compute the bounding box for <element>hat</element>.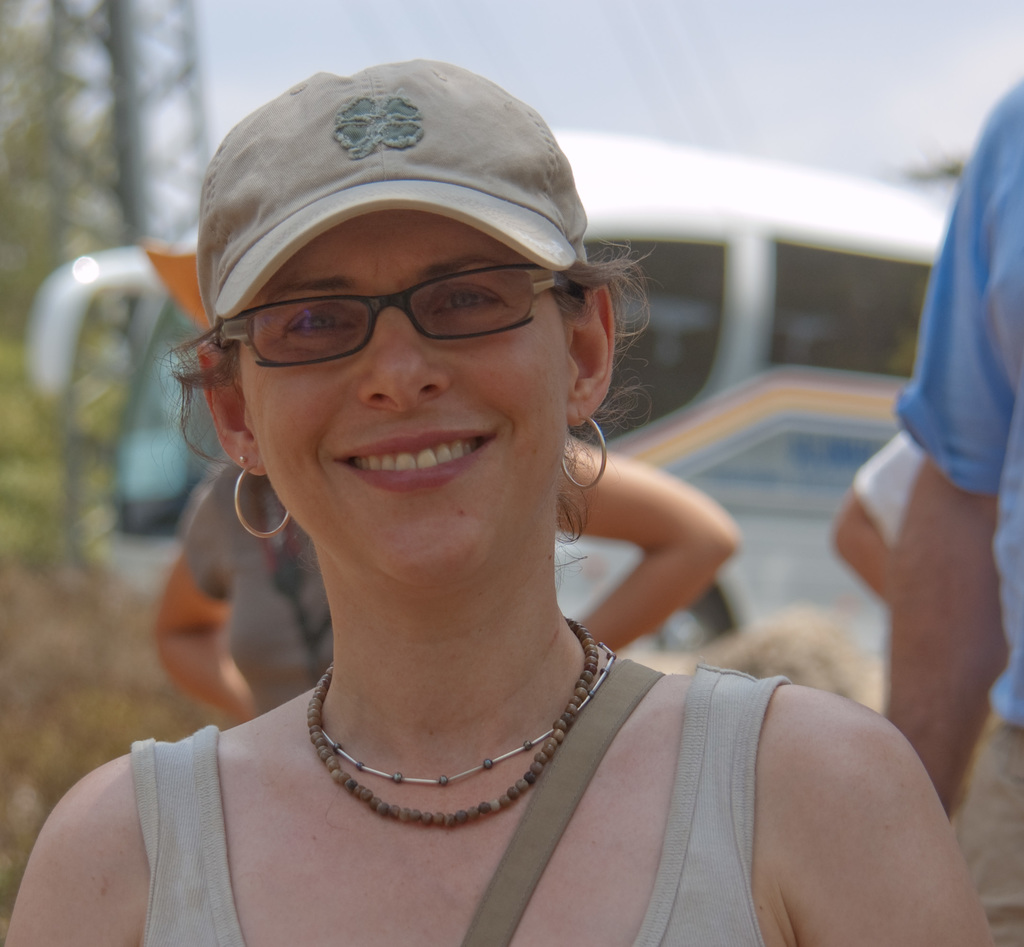
{"left": 200, "top": 57, "right": 586, "bottom": 322}.
